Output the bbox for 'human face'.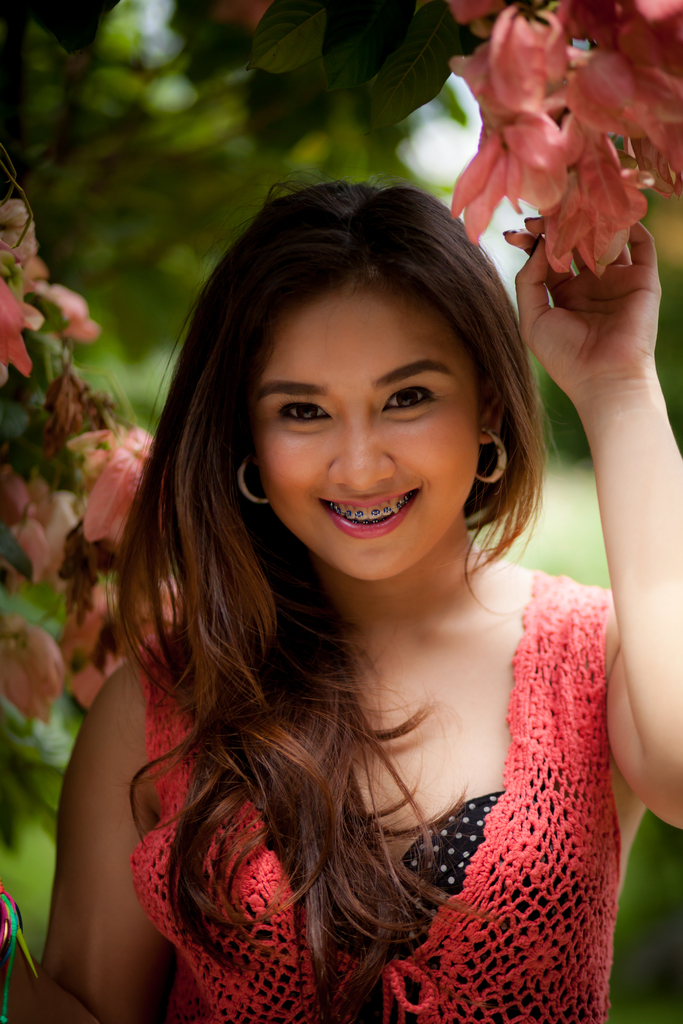
(247, 292, 479, 582).
